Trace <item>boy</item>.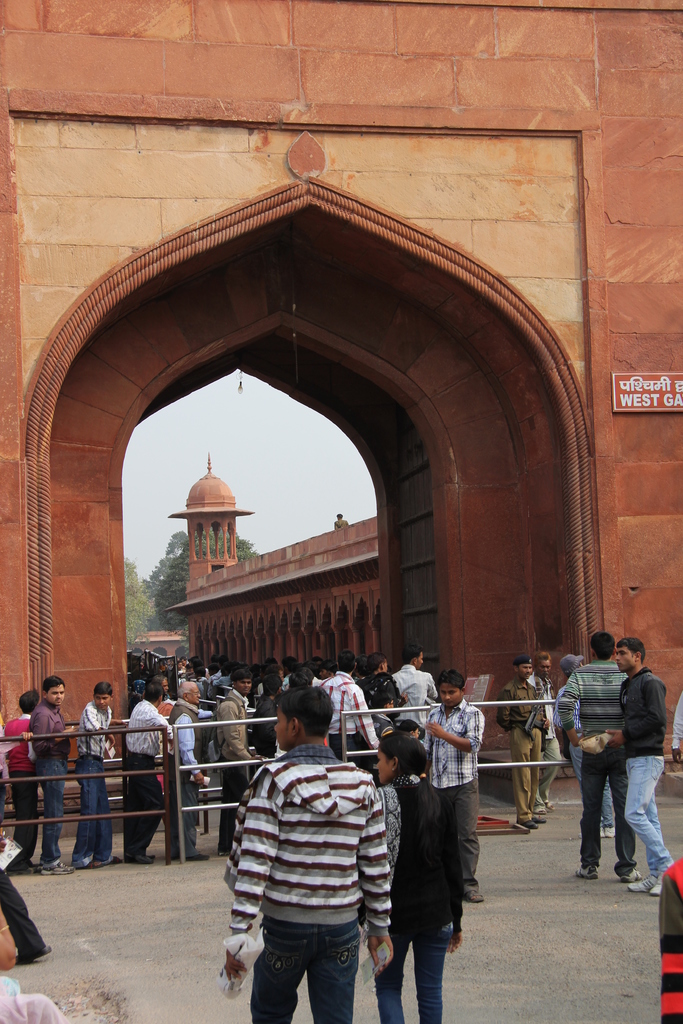
Traced to x1=215, y1=733, x2=420, y2=1023.
